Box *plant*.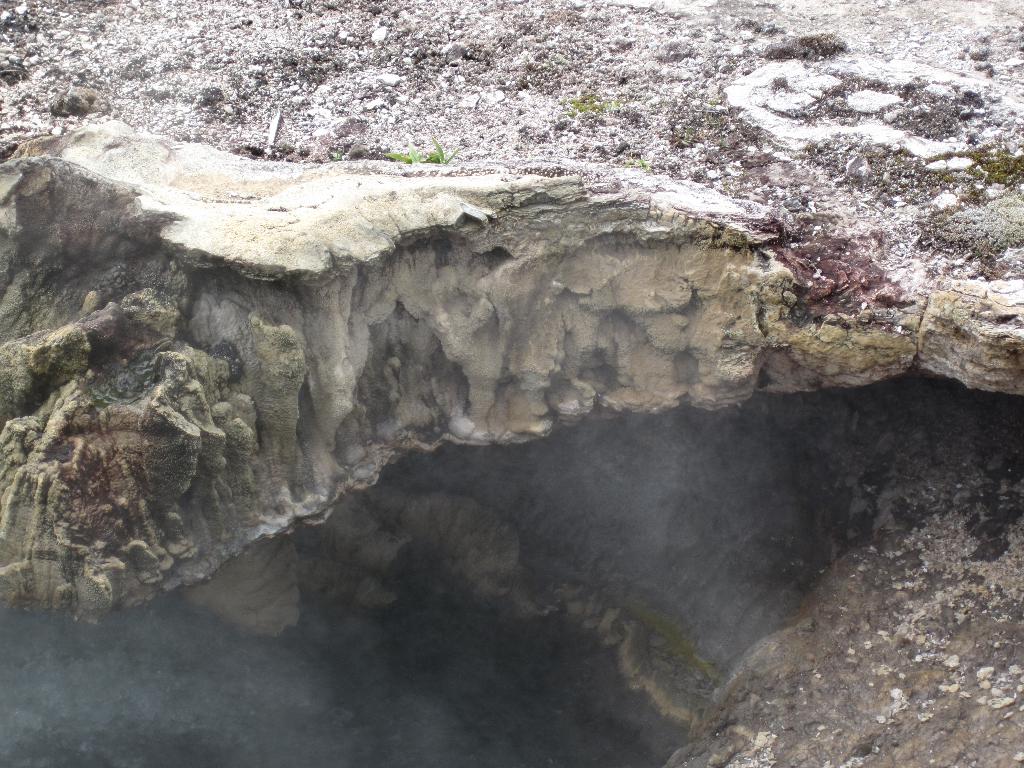
region(201, 88, 228, 108).
